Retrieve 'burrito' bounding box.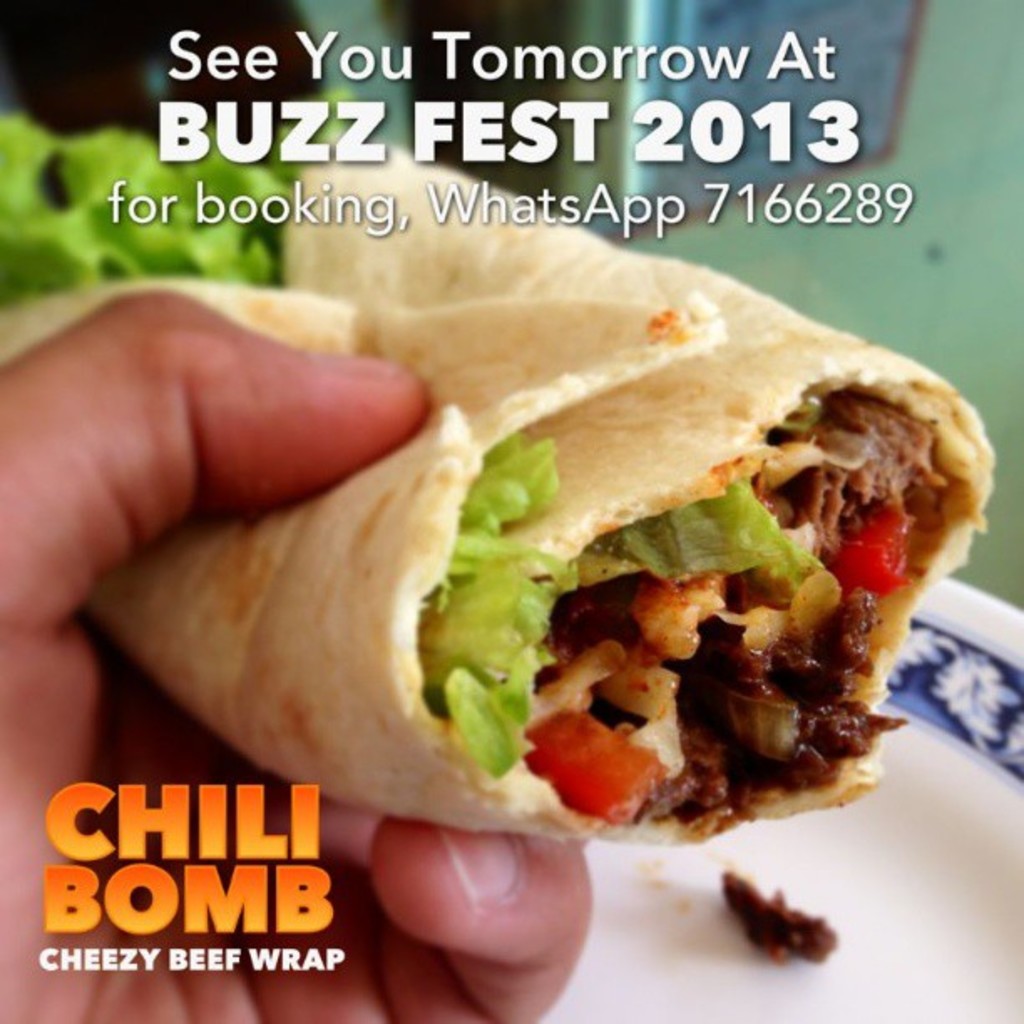
Bounding box: box=[0, 139, 996, 848].
